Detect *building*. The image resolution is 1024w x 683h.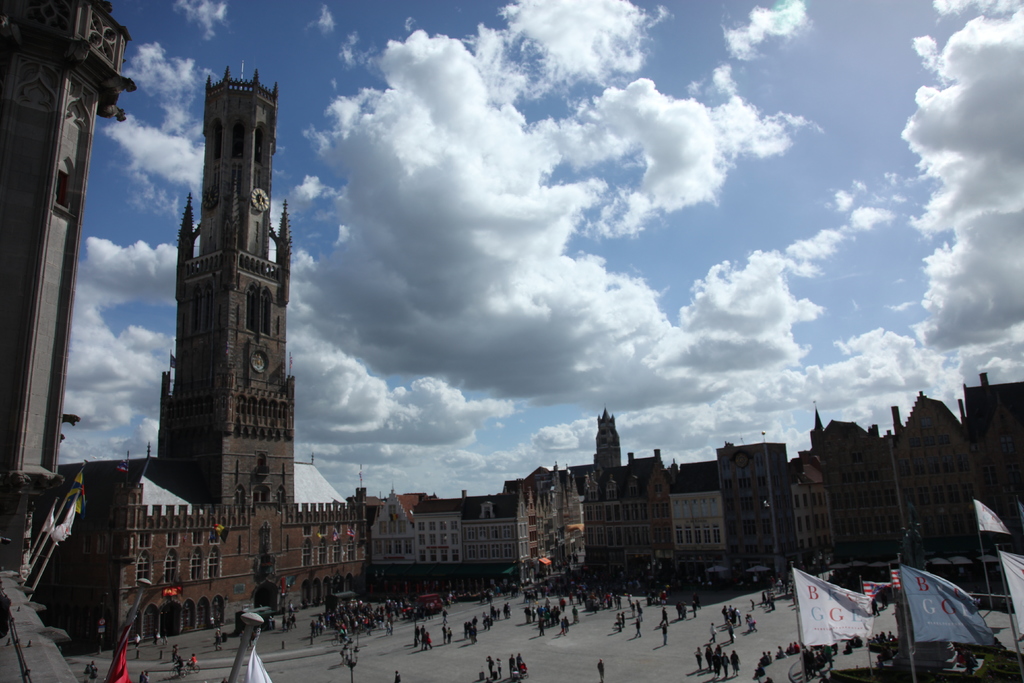
(0,0,135,682).
